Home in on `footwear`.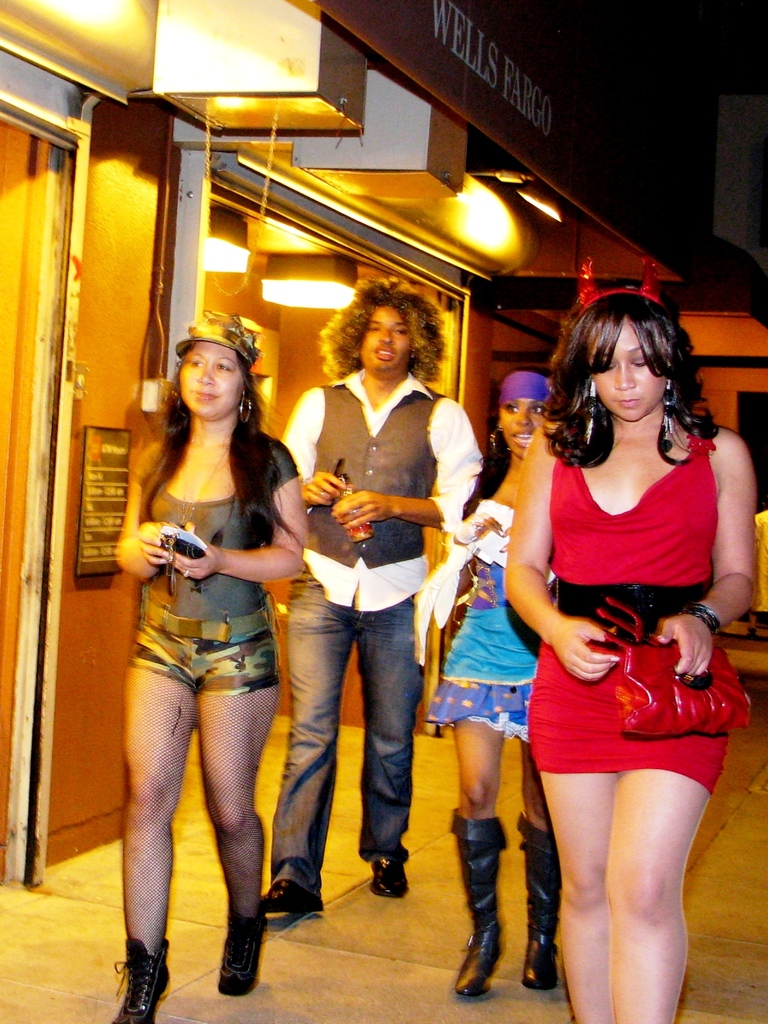
Homed in at <region>200, 908, 271, 997</region>.
